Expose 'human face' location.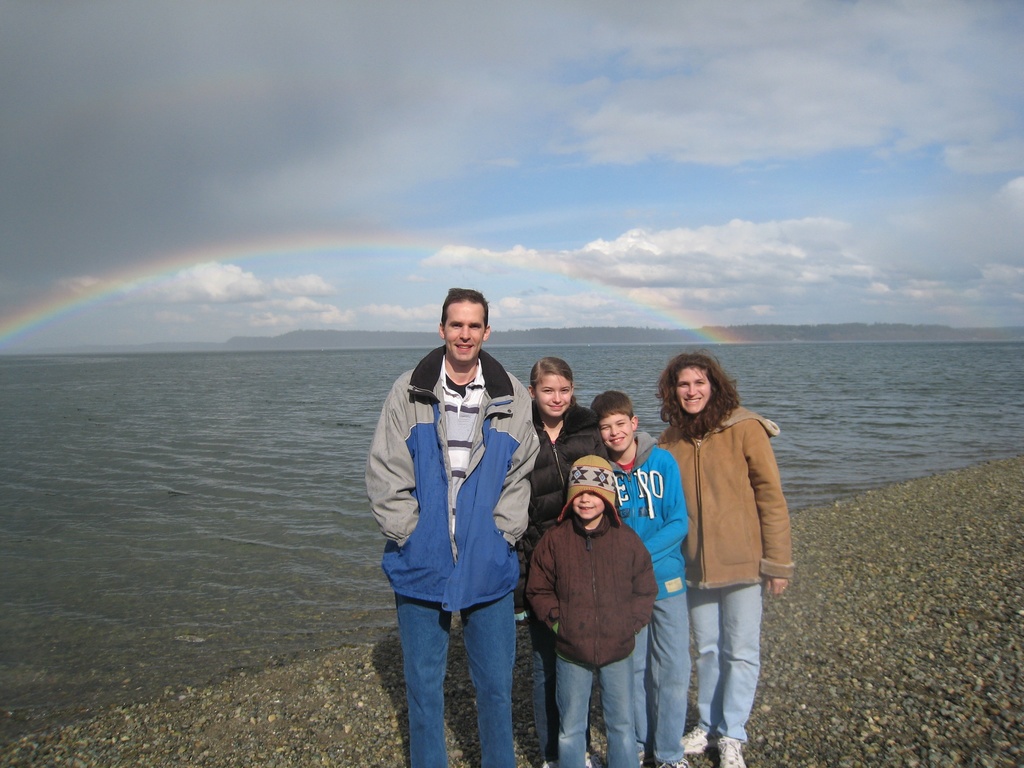
Exposed at [x1=575, y1=486, x2=605, y2=519].
